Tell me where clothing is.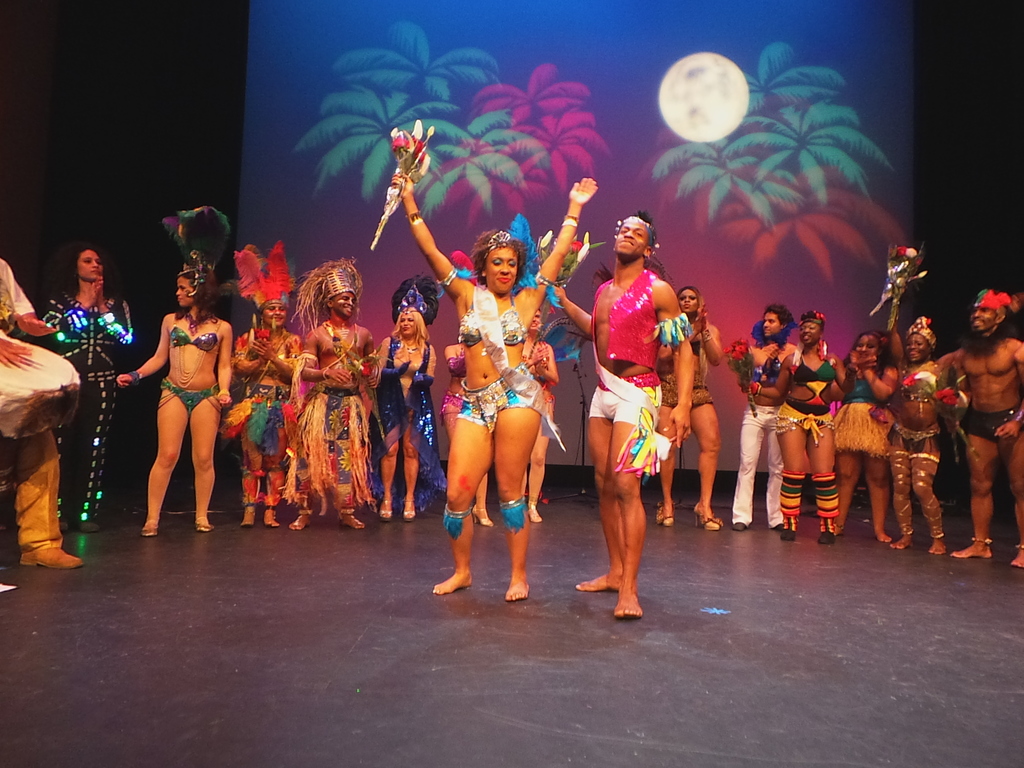
clothing is at (left=169, top=328, right=223, bottom=354).
